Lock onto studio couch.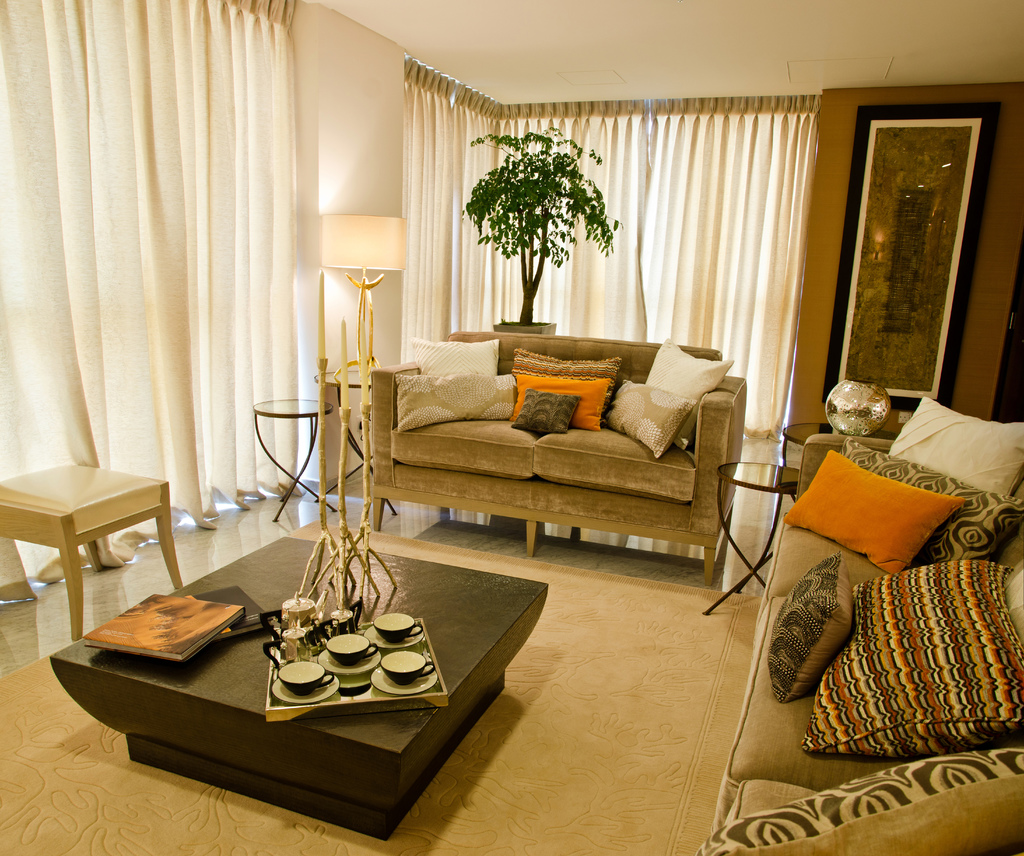
Locked: [367, 321, 744, 579].
